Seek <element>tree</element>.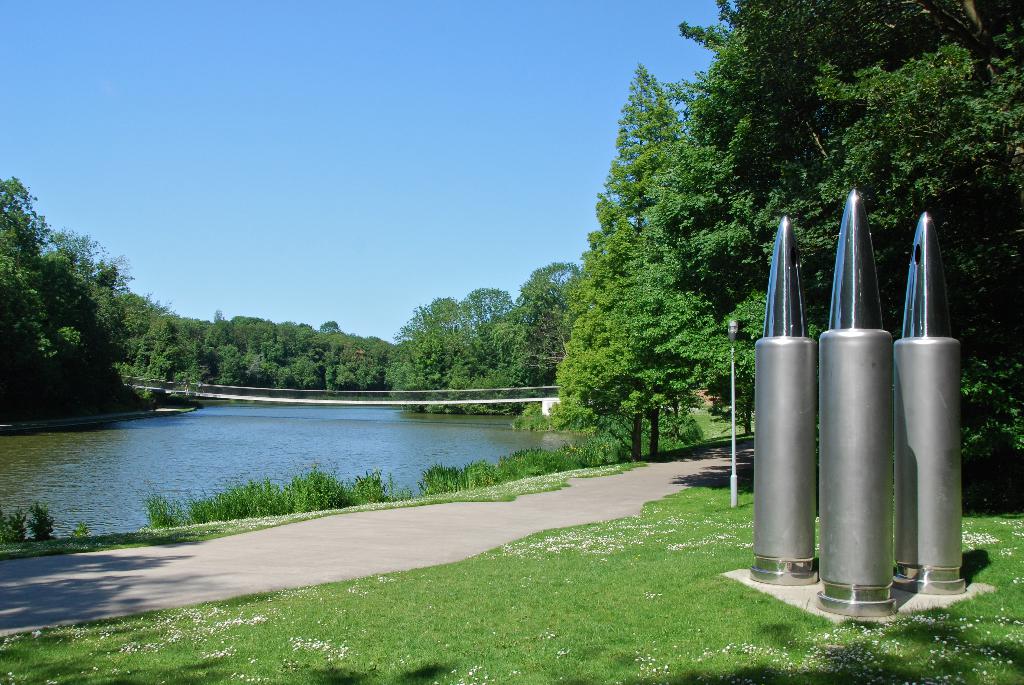
(456, 326, 525, 396).
